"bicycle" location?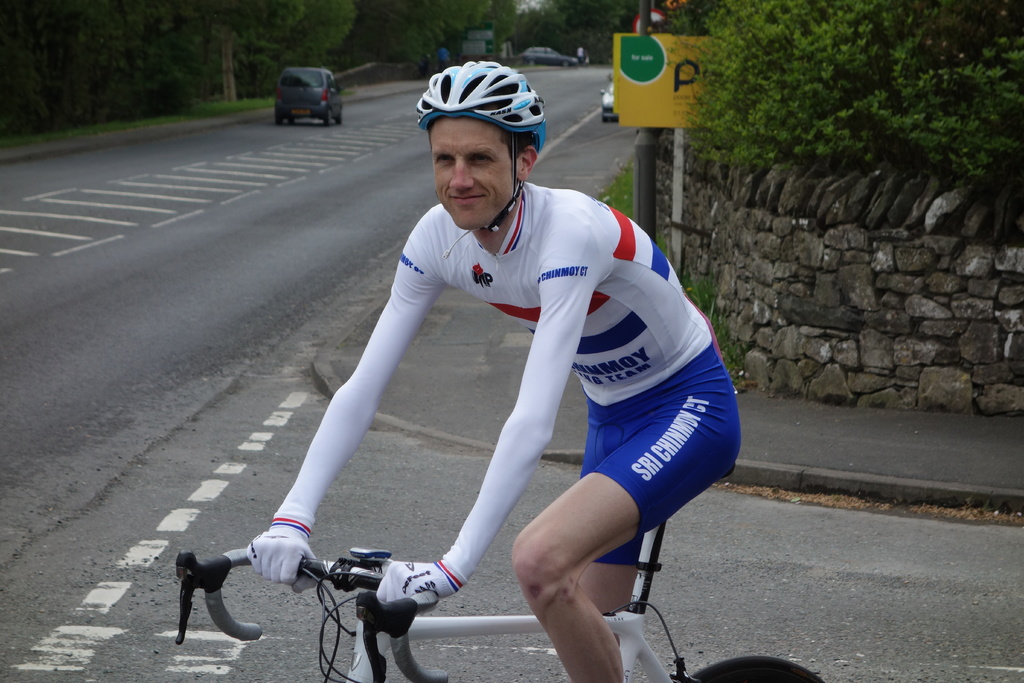
166 524 820 682
